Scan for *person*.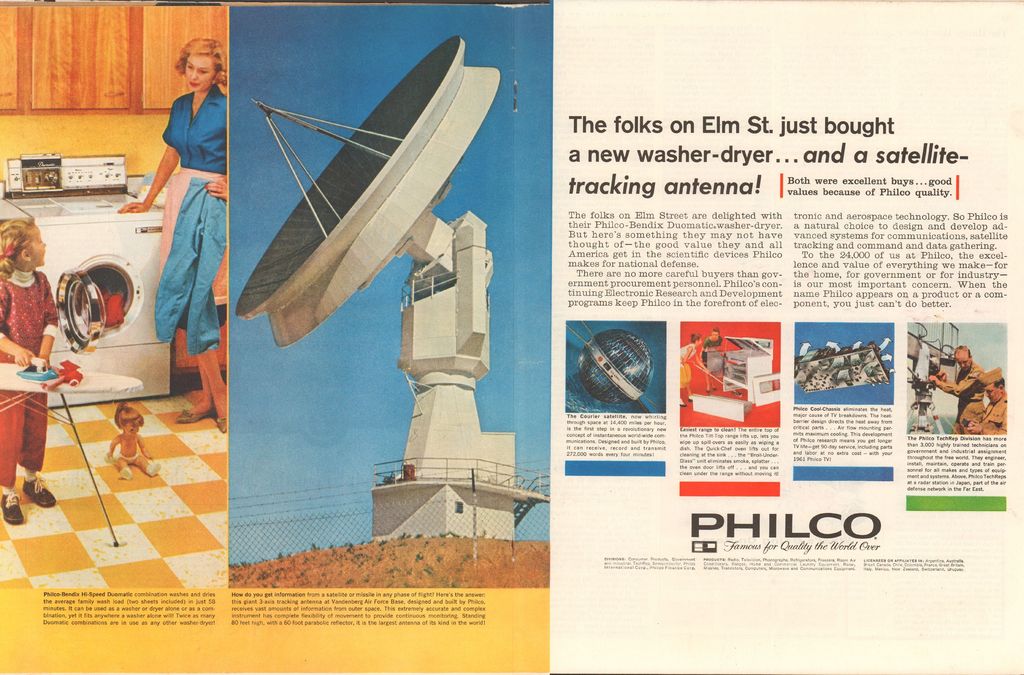
Scan result: <region>916, 347, 991, 432</region>.
